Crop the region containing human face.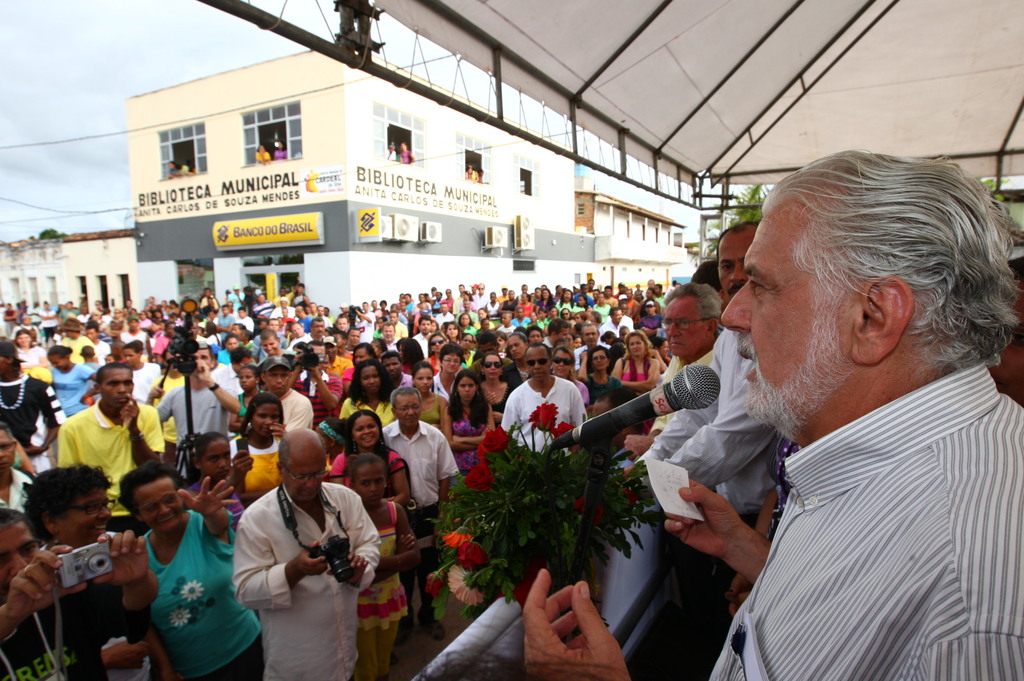
Crop region: x1=362 y1=362 x2=380 y2=392.
